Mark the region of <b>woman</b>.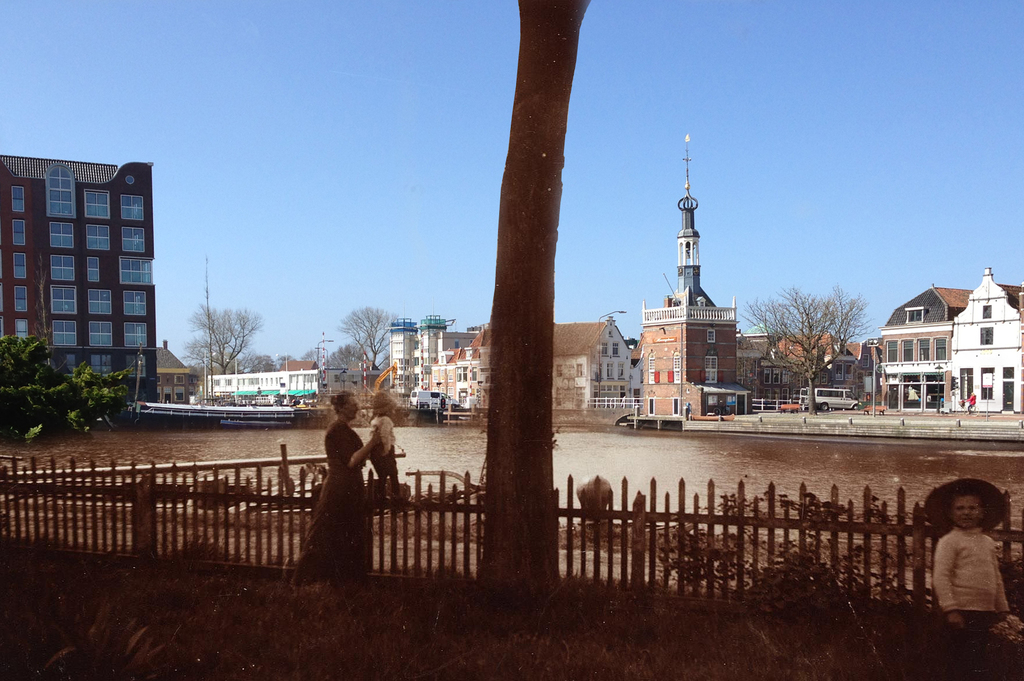
Region: [x1=290, y1=393, x2=380, y2=582].
